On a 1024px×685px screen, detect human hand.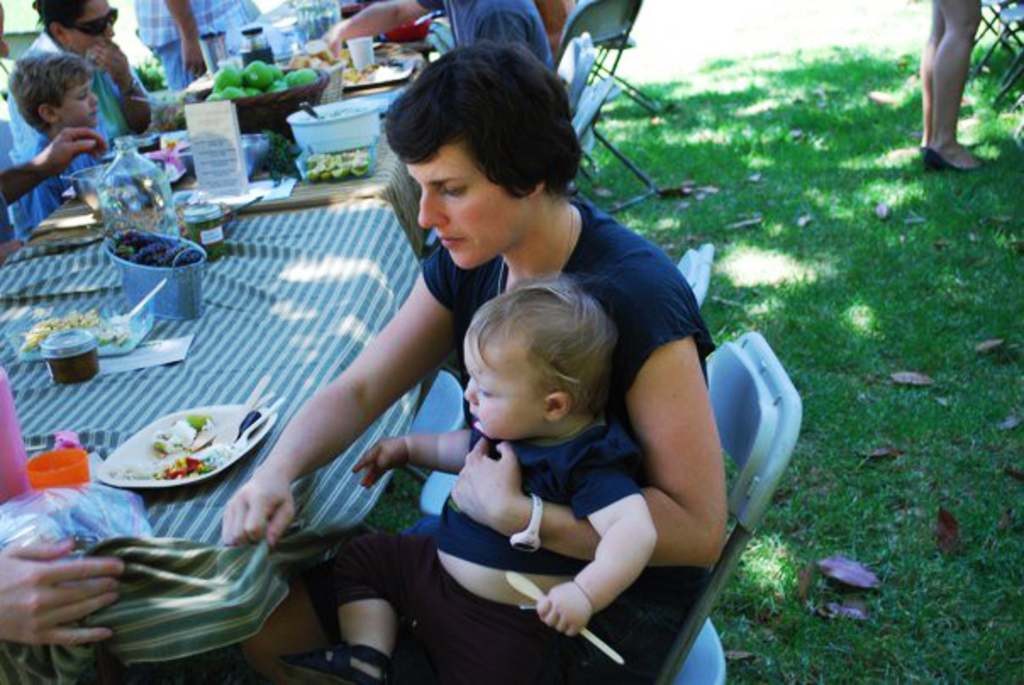
320, 27, 341, 61.
